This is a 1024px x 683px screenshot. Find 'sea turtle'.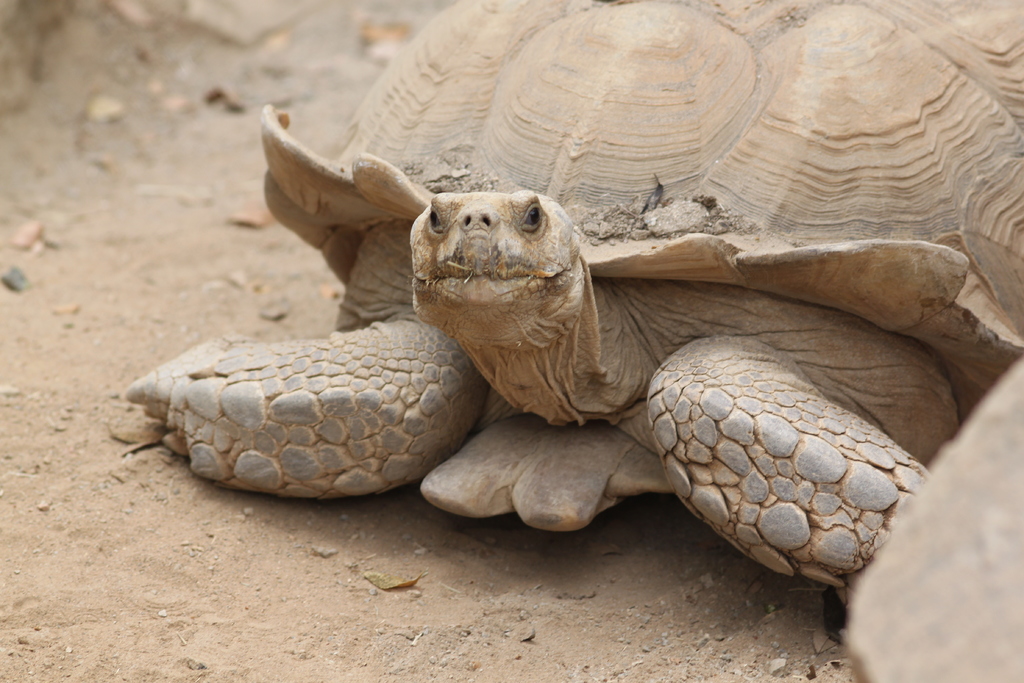
Bounding box: select_region(125, 0, 1023, 593).
